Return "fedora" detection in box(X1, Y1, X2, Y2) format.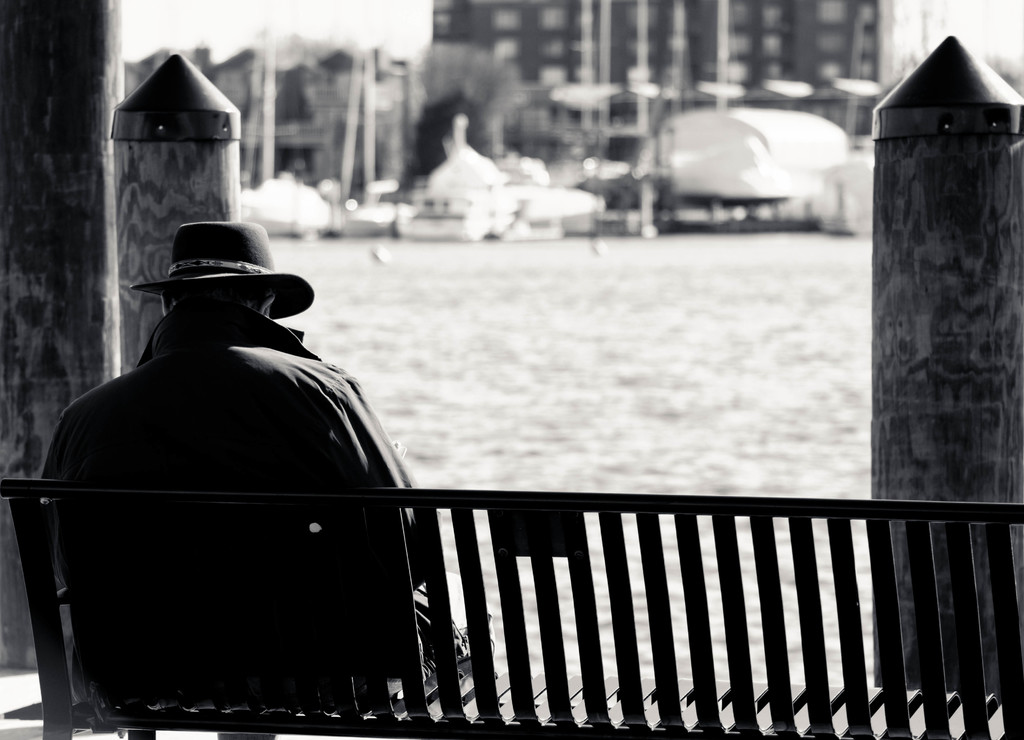
box(128, 219, 314, 317).
